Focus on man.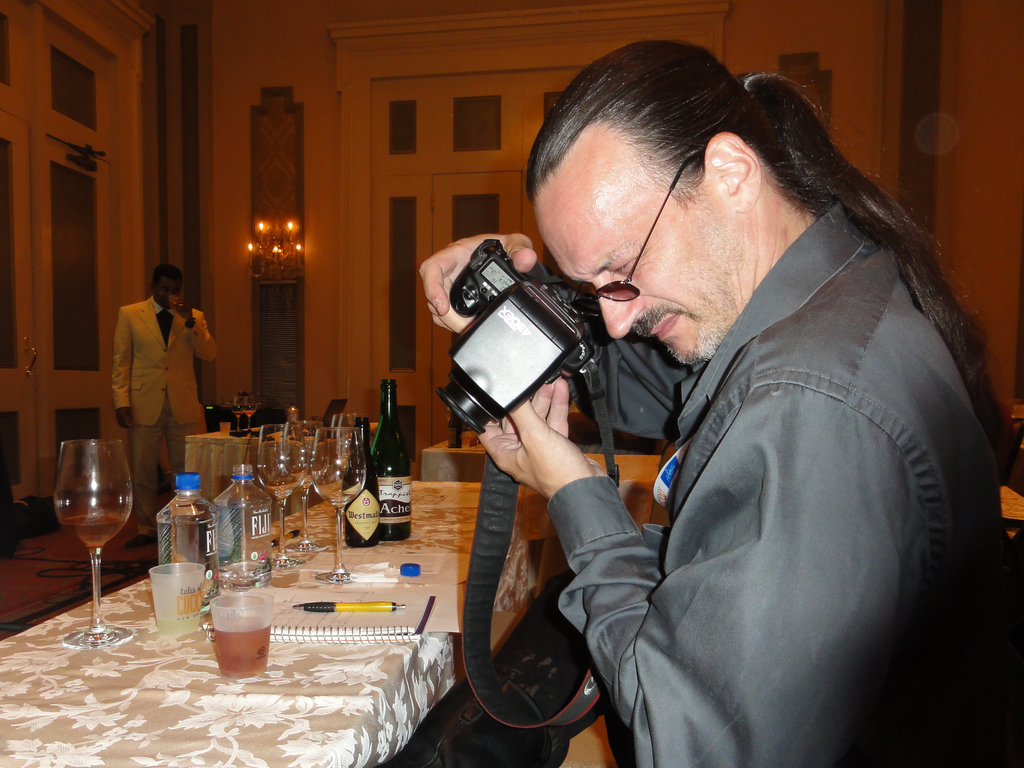
Focused at 113/265/217/543.
